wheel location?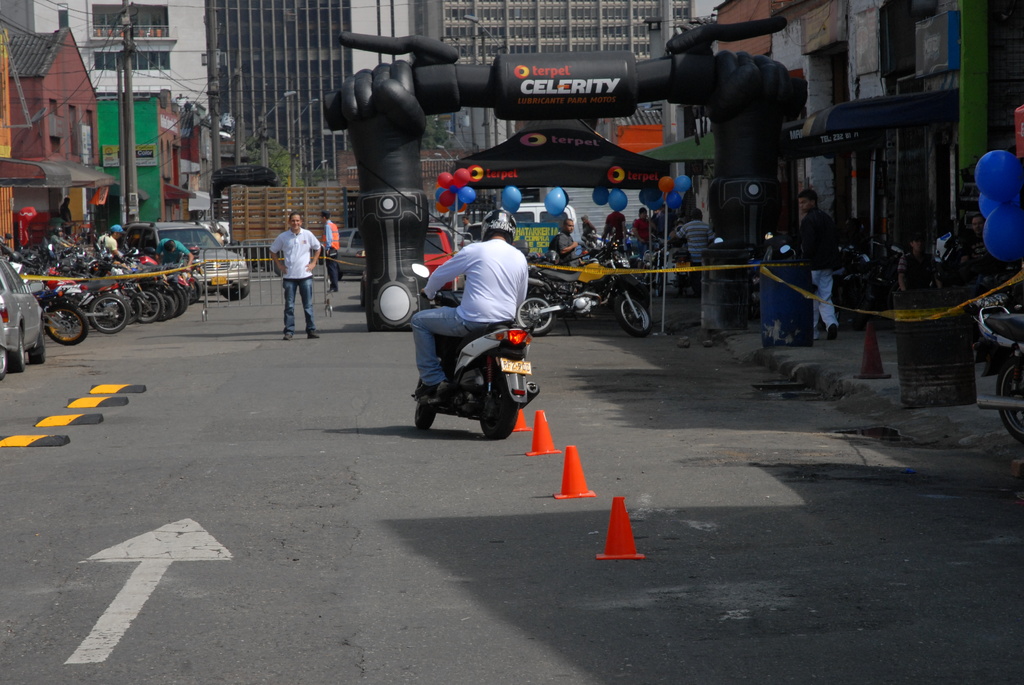
locate(161, 287, 177, 315)
